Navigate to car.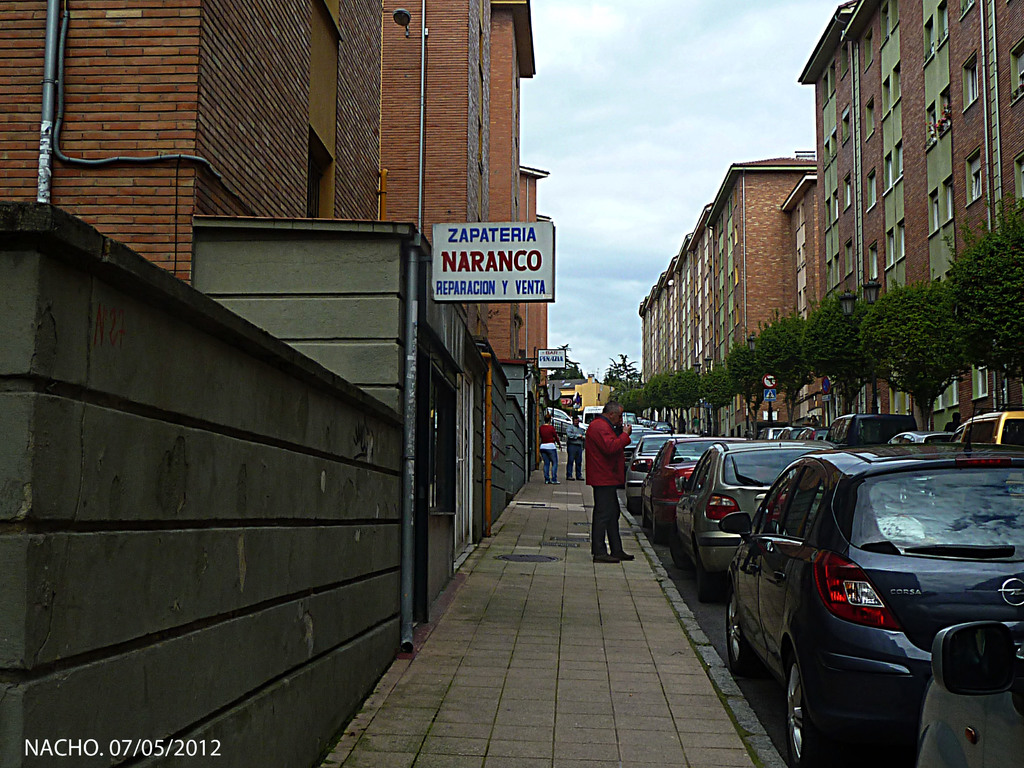
Navigation target: (left=826, top=414, right=919, bottom=447).
